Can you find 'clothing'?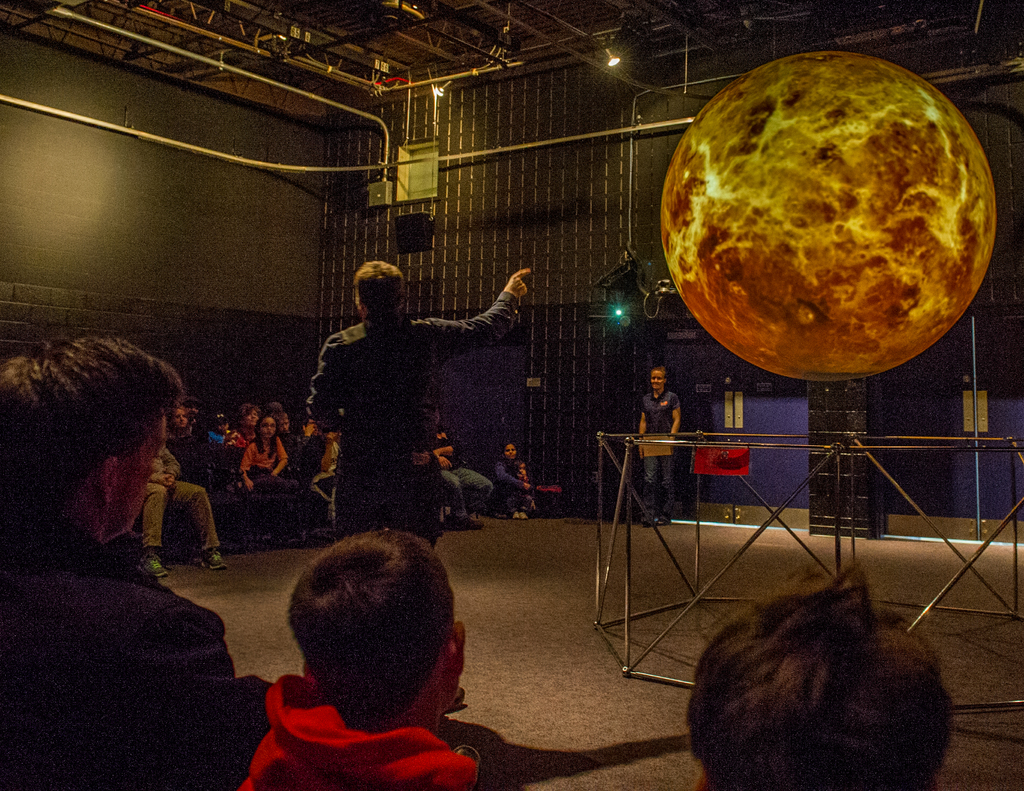
Yes, bounding box: l=237, t=675, r=479, b=790.
